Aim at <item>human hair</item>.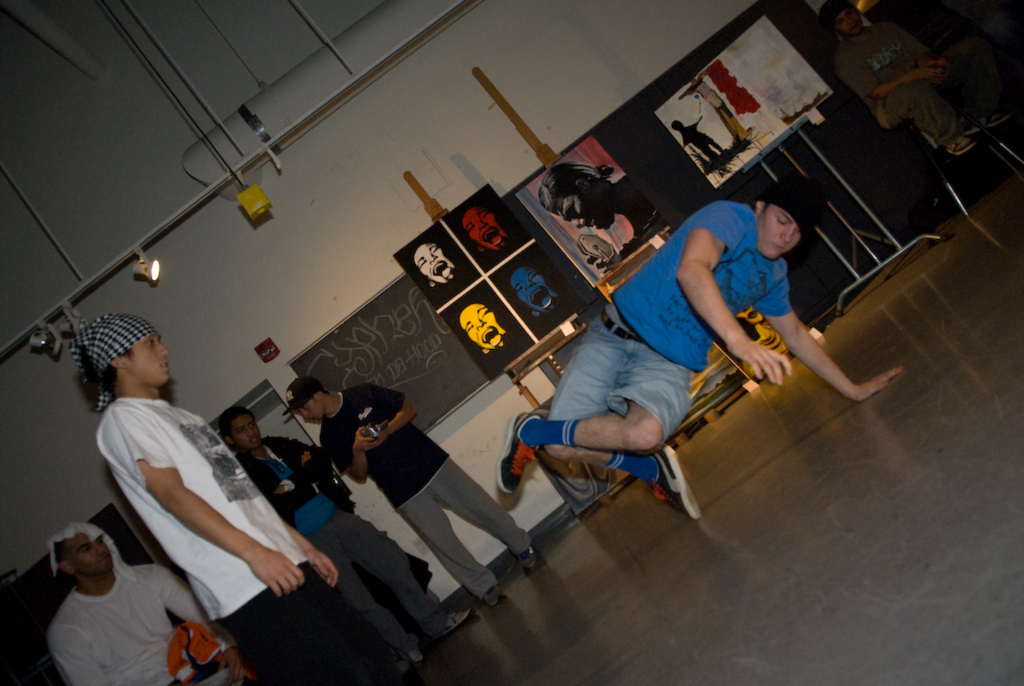
Aimed at [219, 407, 250, 429].
